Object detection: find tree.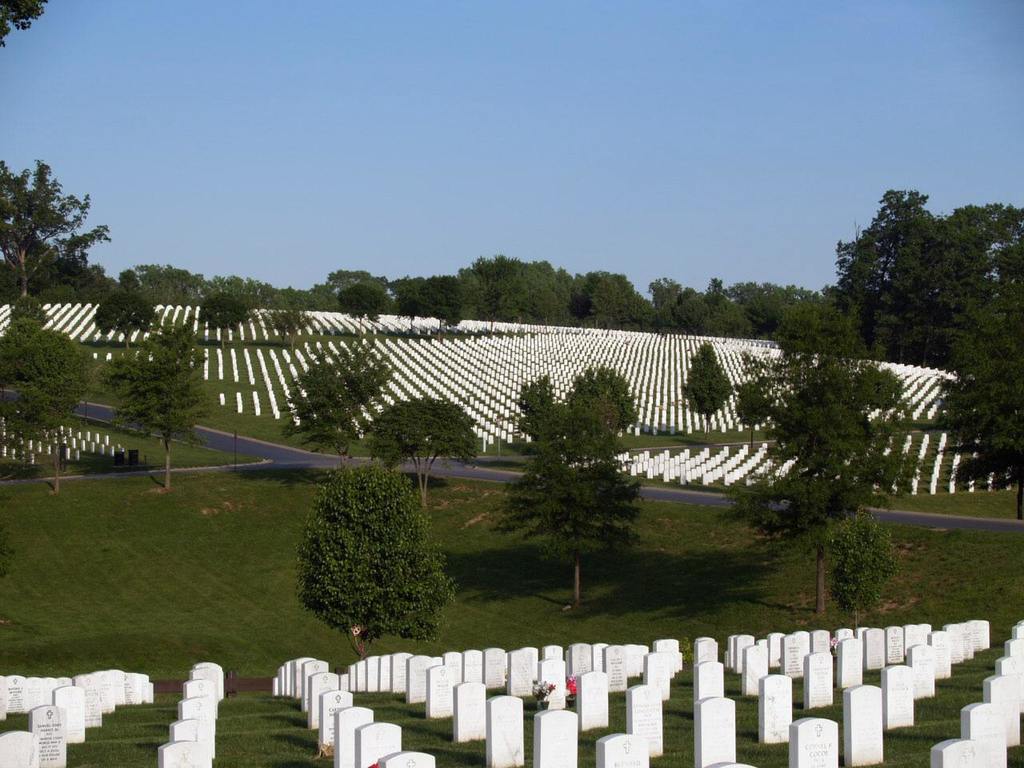
{"left": 518, "top": 366, "right": 642, "bottom": 462}.
